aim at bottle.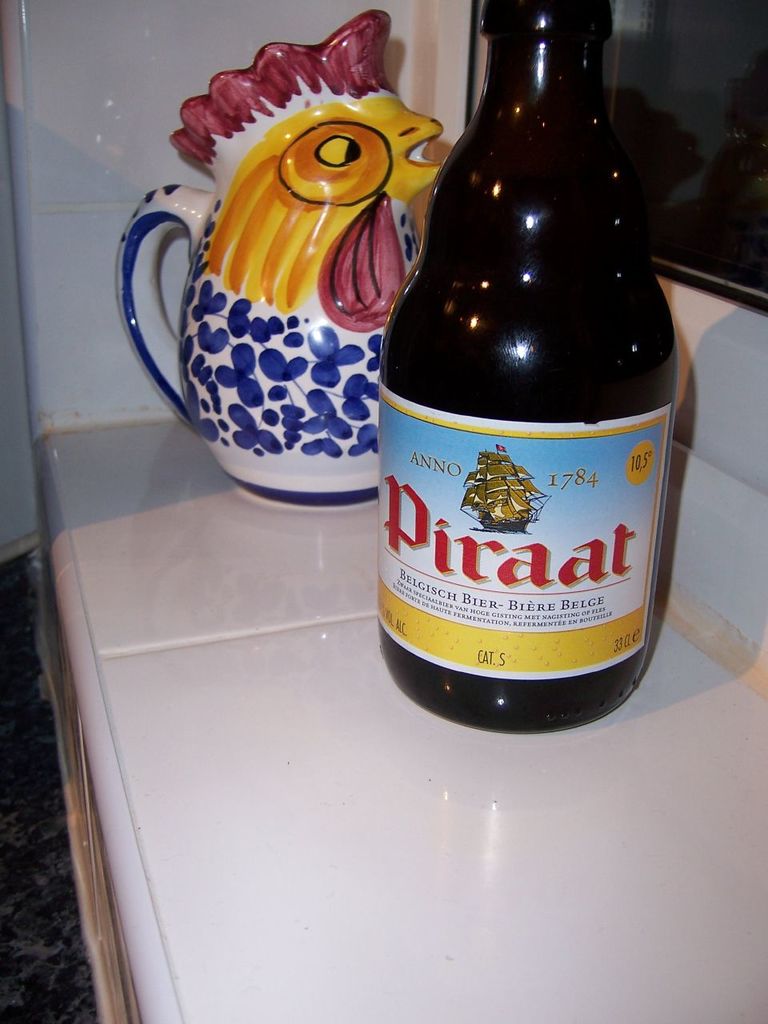
Aimed at <bbox>372, 0, 687, 736</bbox>.
